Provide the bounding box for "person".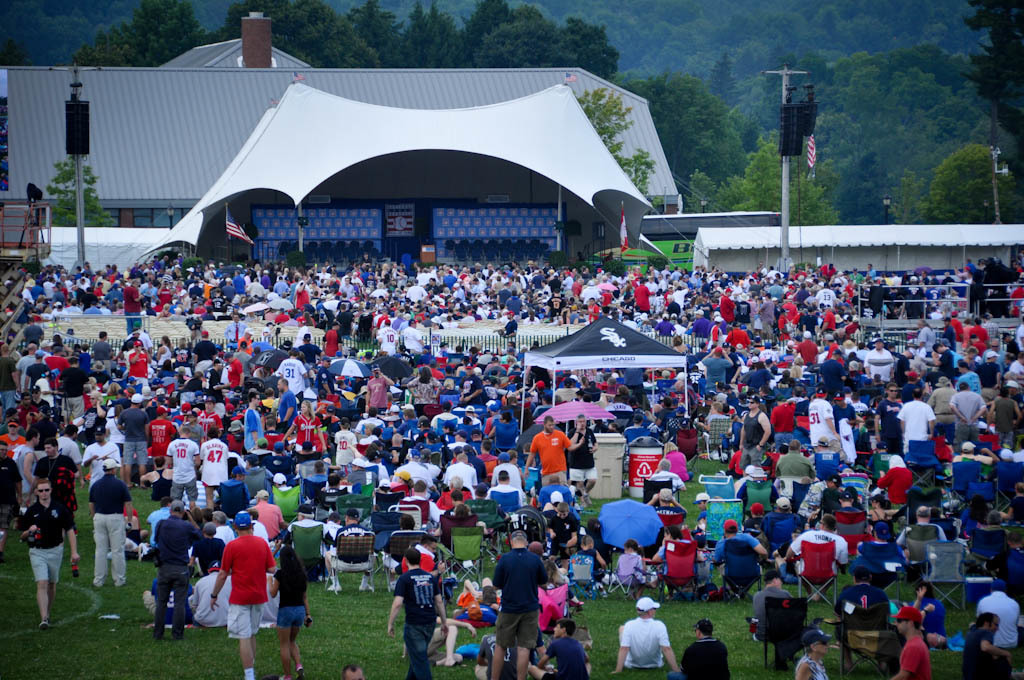
529/615/587/679.
